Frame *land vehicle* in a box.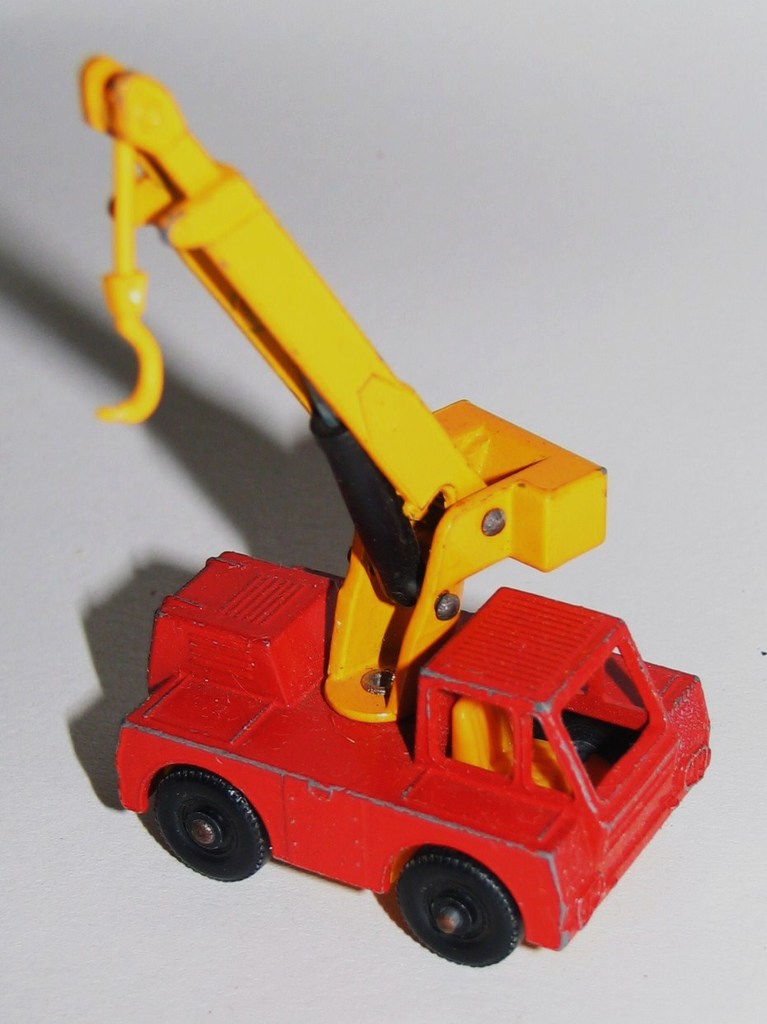
[101, 212, 727, 928].
